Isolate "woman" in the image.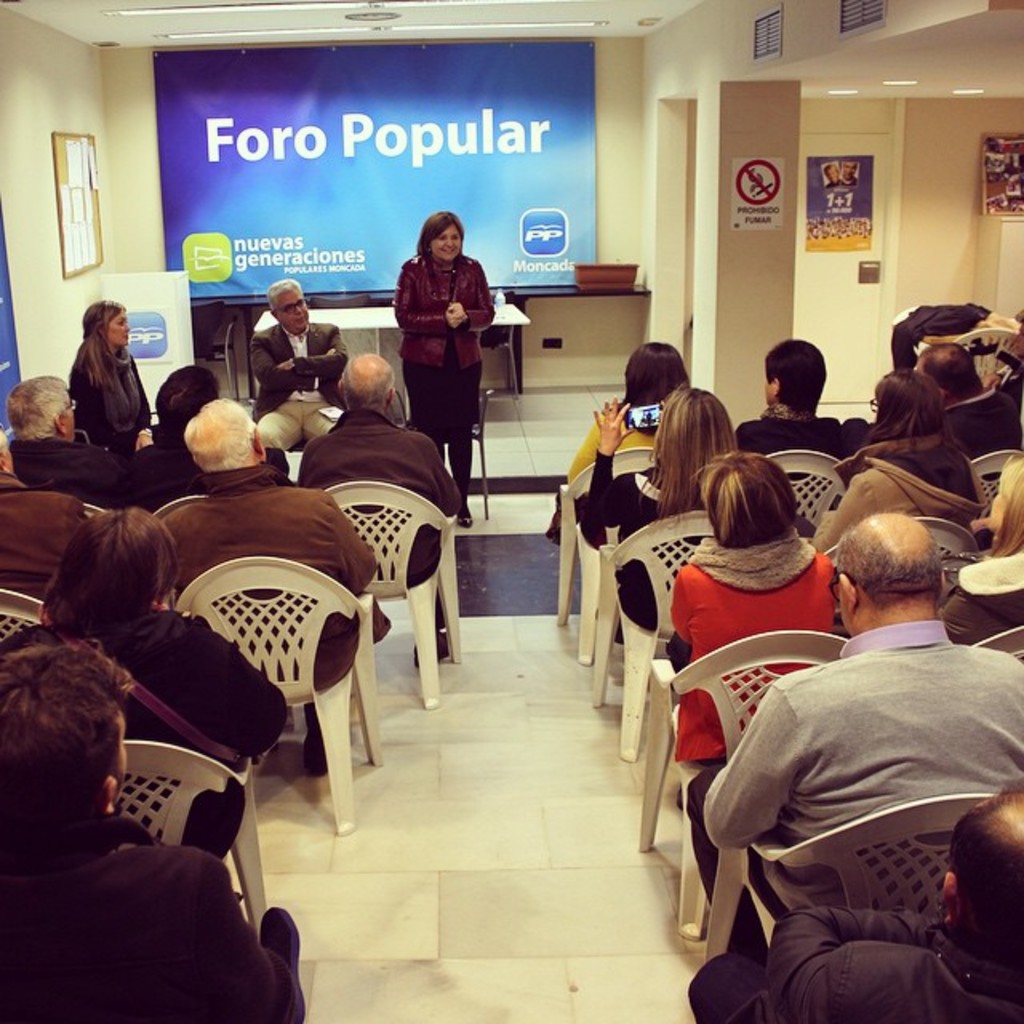
Isolated region: [x1=565, y1=378, x2=774, y2=622].
